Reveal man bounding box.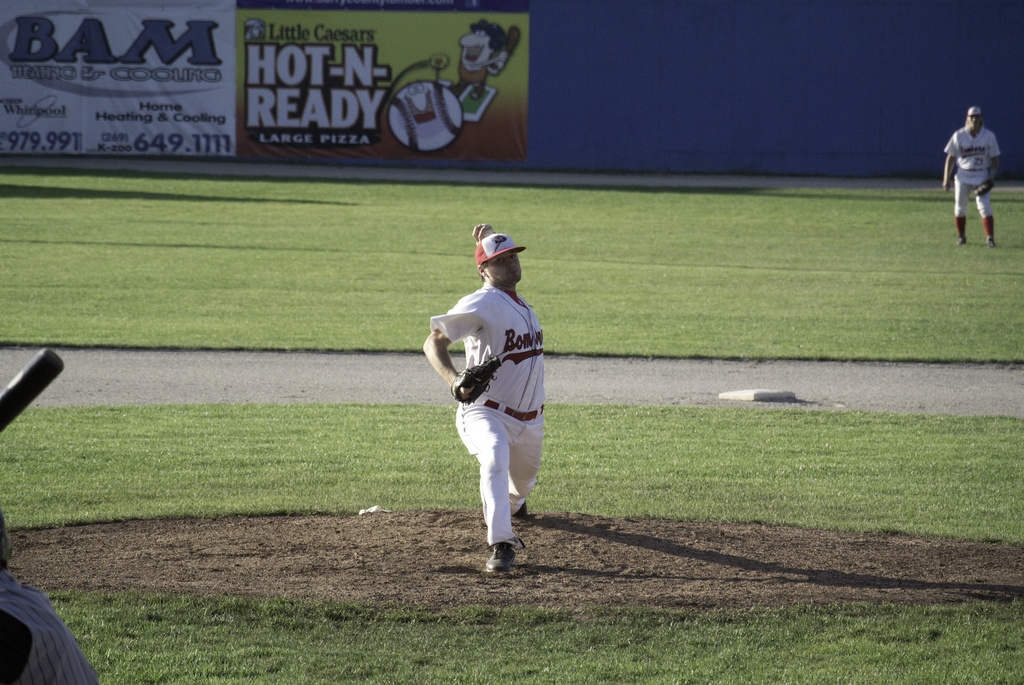
Revealed: 428:196:566:581.
